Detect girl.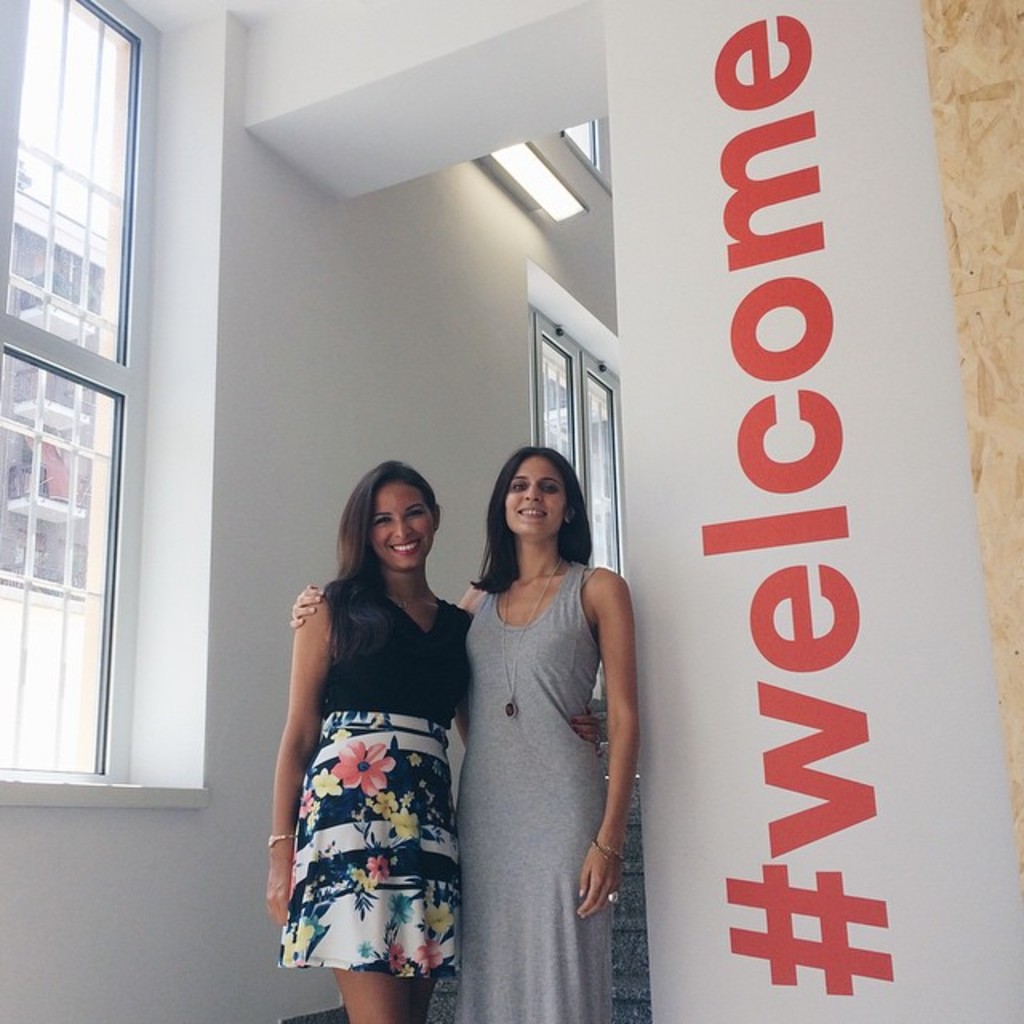
Detected at <bbox>259, 456, 608, 1022</bbox>.
